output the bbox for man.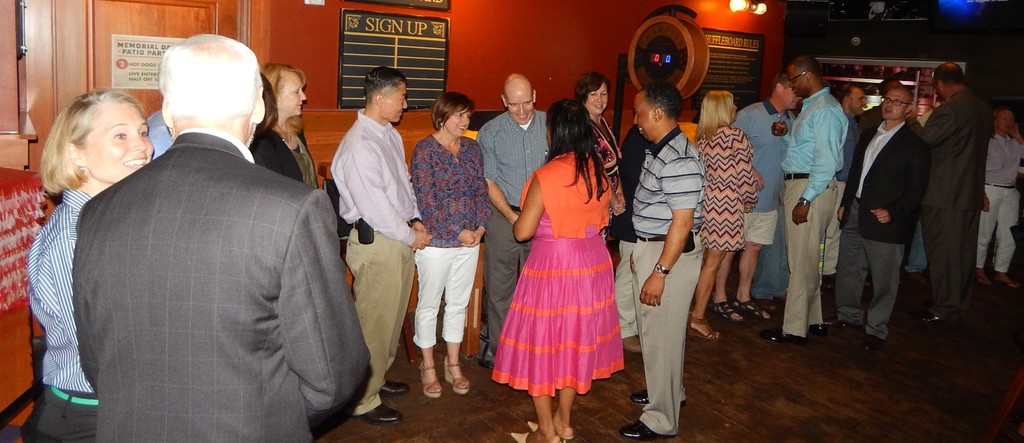
left=56, top=25, right=360, bottom=442.
